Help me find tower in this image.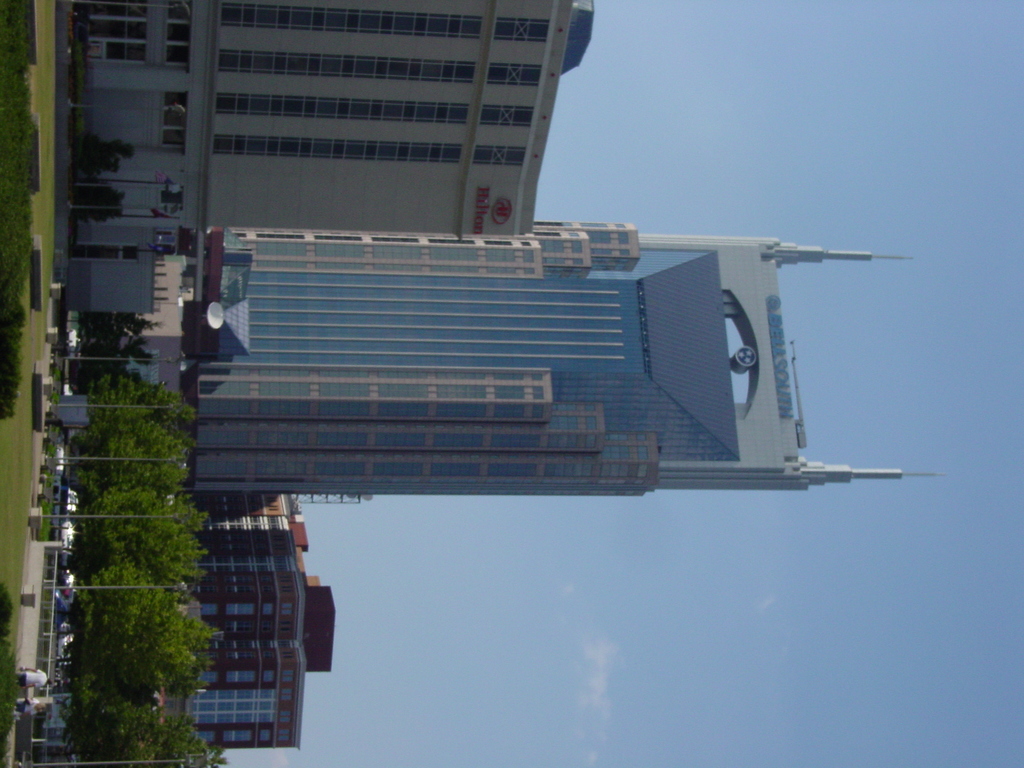
Found it: x1=68 y1=9 x2=629 y2=245.
